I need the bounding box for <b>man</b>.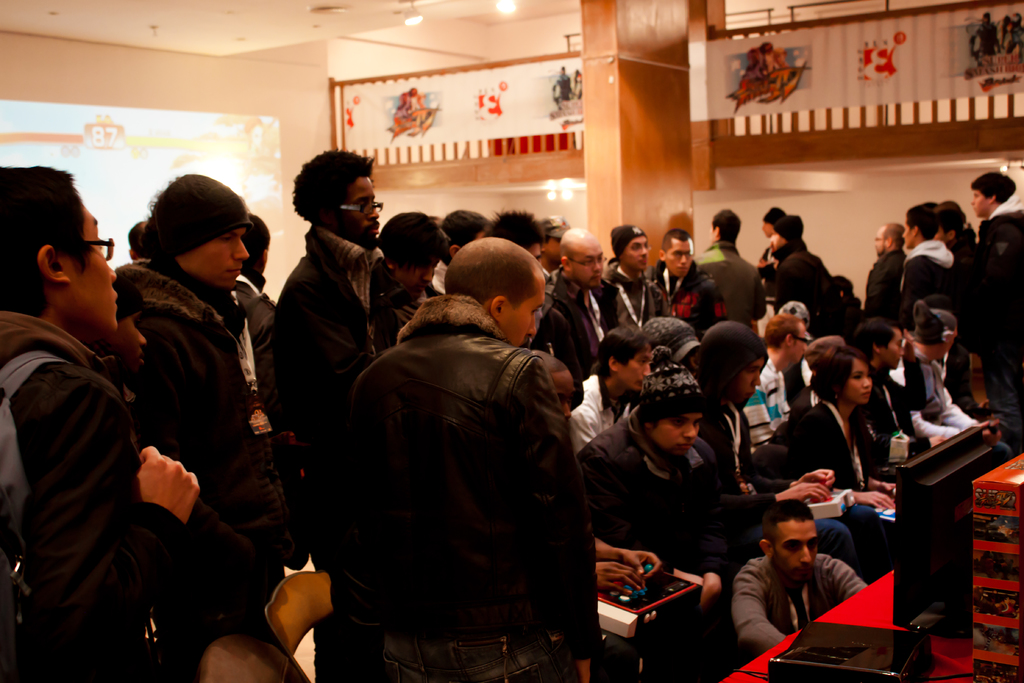
Here it is: [902, 204, 968, 318].
